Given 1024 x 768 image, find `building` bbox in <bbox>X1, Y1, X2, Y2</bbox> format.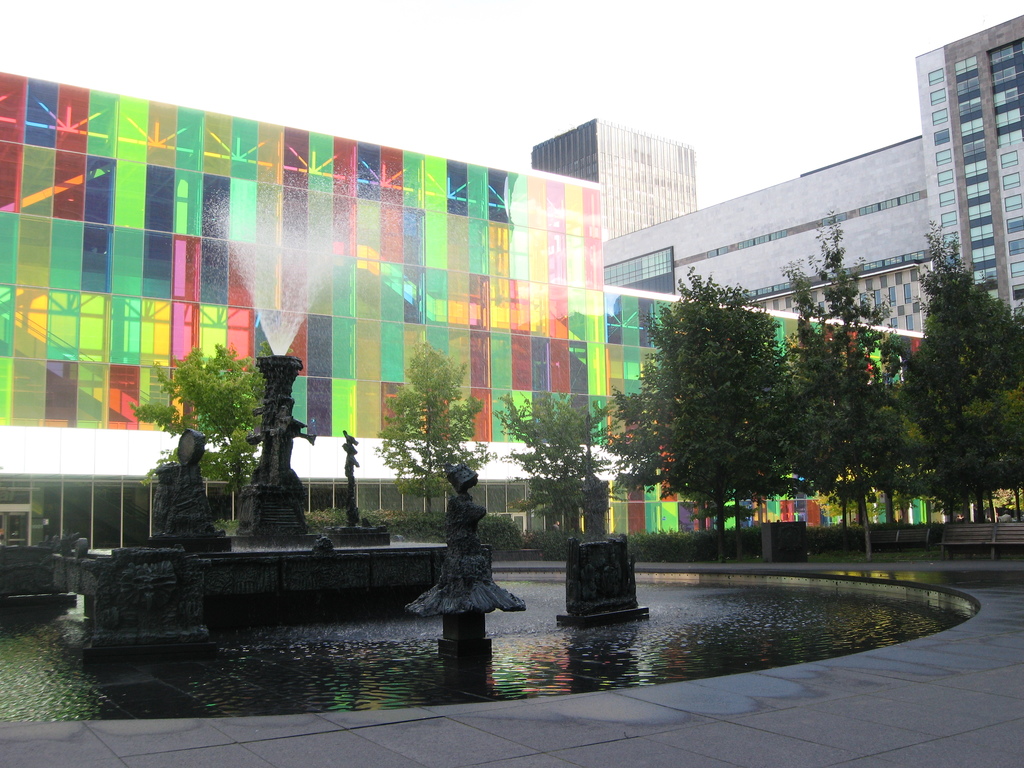
<bbox>0, 73, 609, 543</bbox>.
